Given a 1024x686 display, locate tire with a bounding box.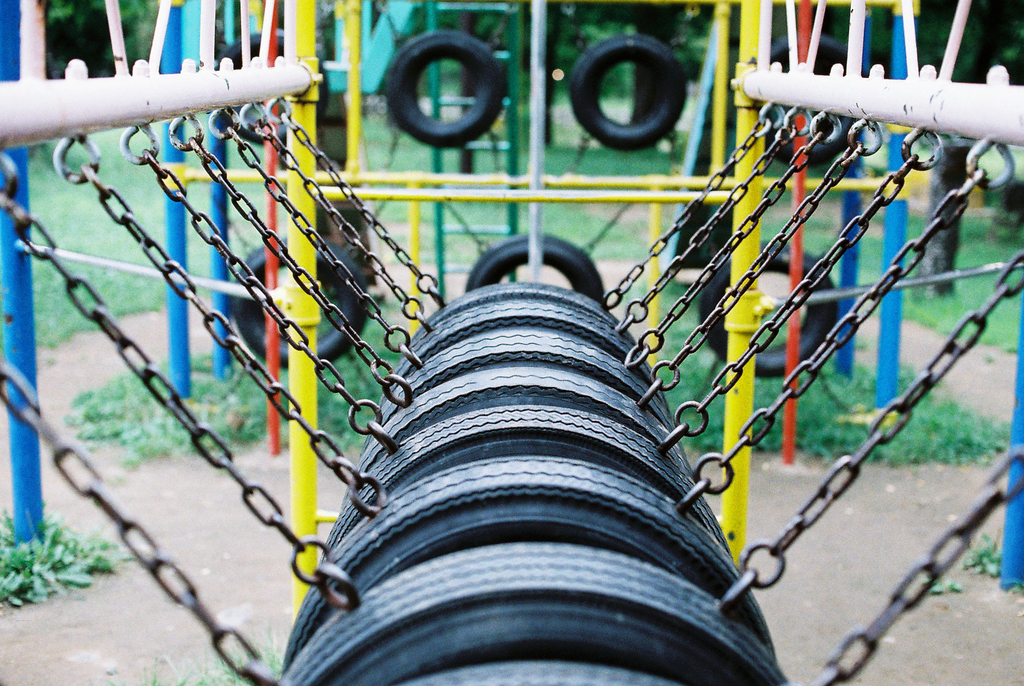
Located: (x1=570, y1=33, x2=686, y2=150).
